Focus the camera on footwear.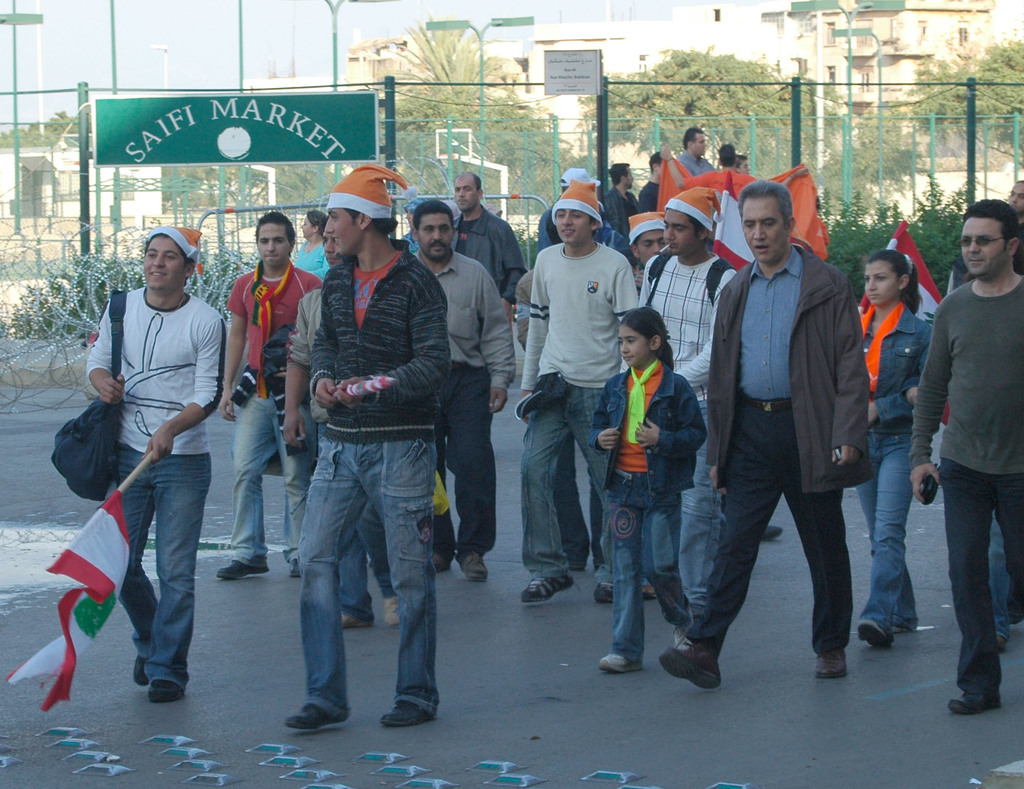
Focus region: crop(383, 701, 437, 729).
